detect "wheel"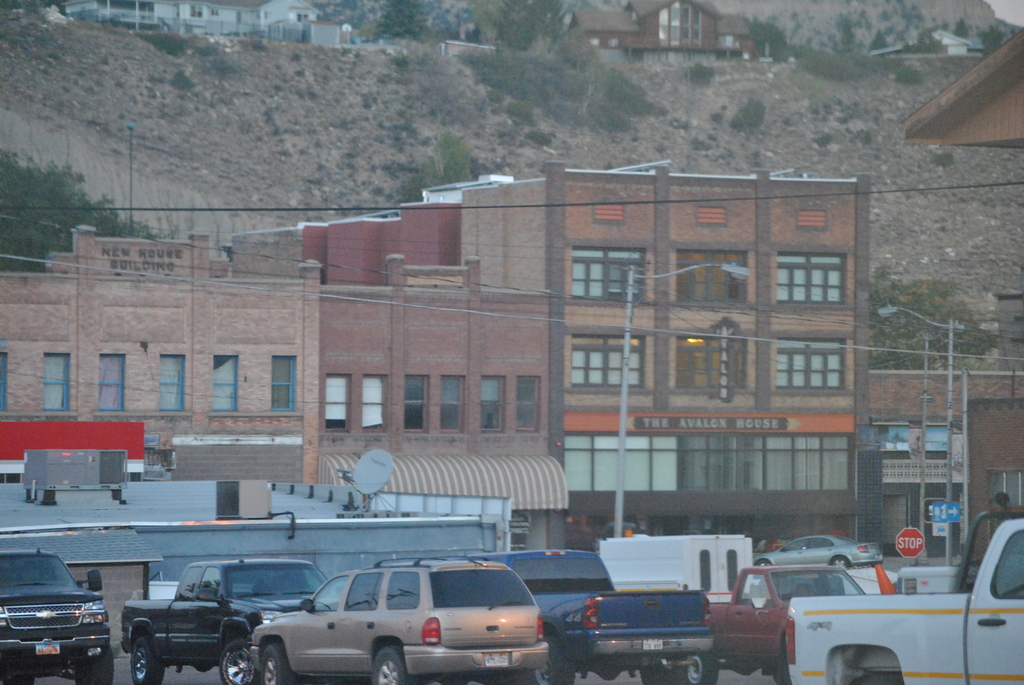
<region>125, 633, 164, 684</region>
